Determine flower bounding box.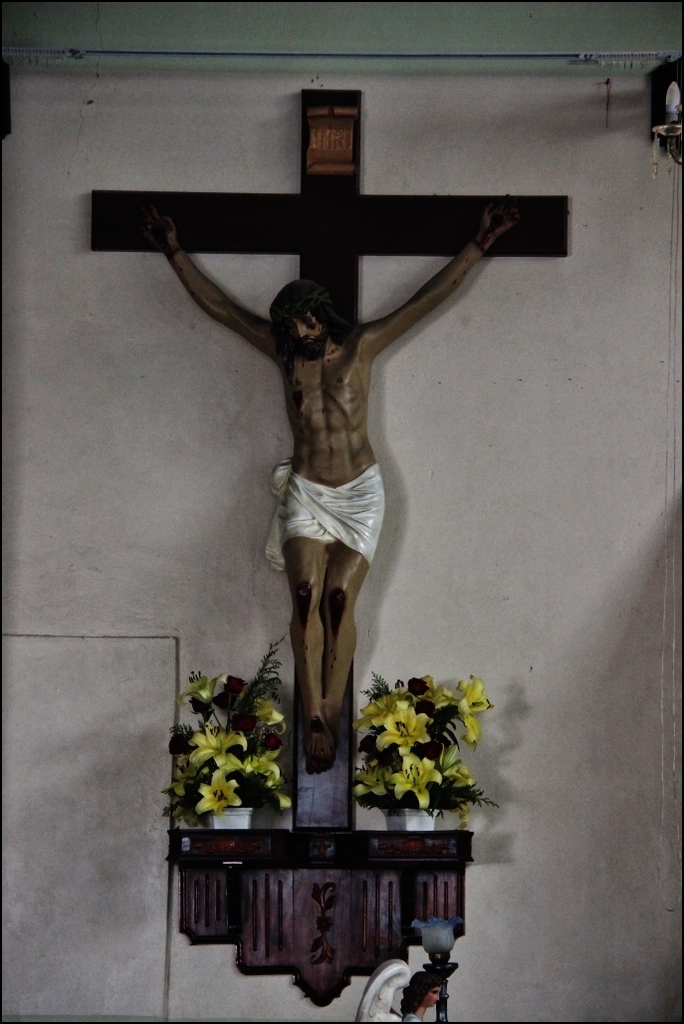
Determined: x1=160, y1=754, x2=191, y2=795.
